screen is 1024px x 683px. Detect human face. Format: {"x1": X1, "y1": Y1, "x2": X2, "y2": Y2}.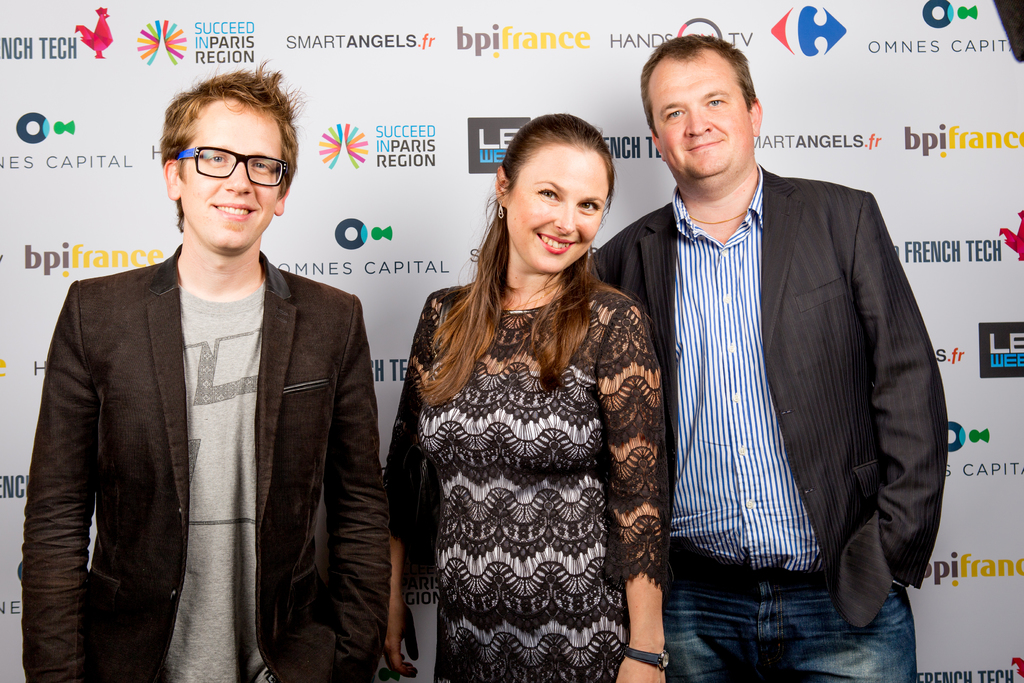
{"x1": 506, "y1": 147, "x2": 610, "y2": 265}.
